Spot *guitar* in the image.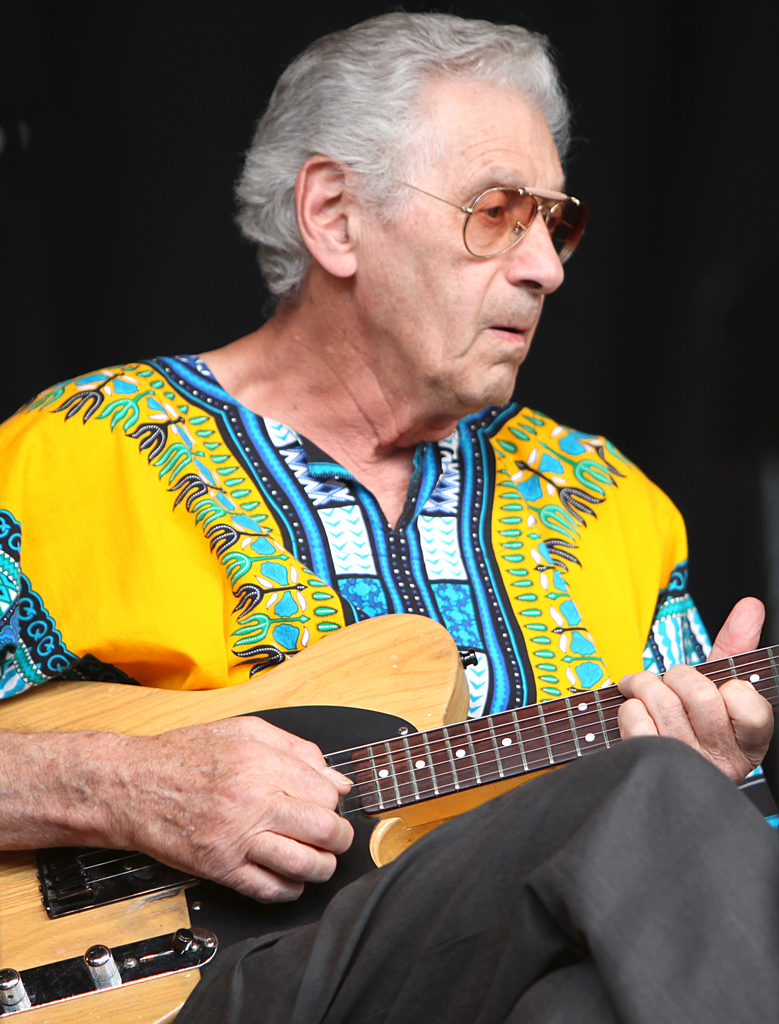
*guitar* found at left=0, top=622, right=778, bottom=1023.
